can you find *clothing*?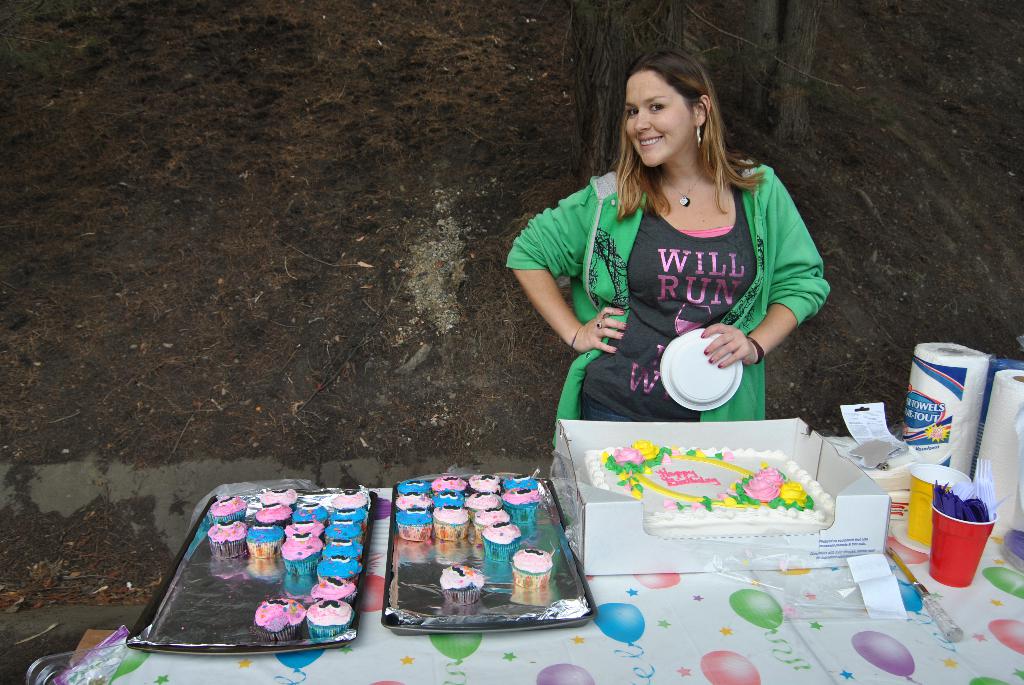
Yes, bounding box: <region>535, 150, 820, 419</region>.
